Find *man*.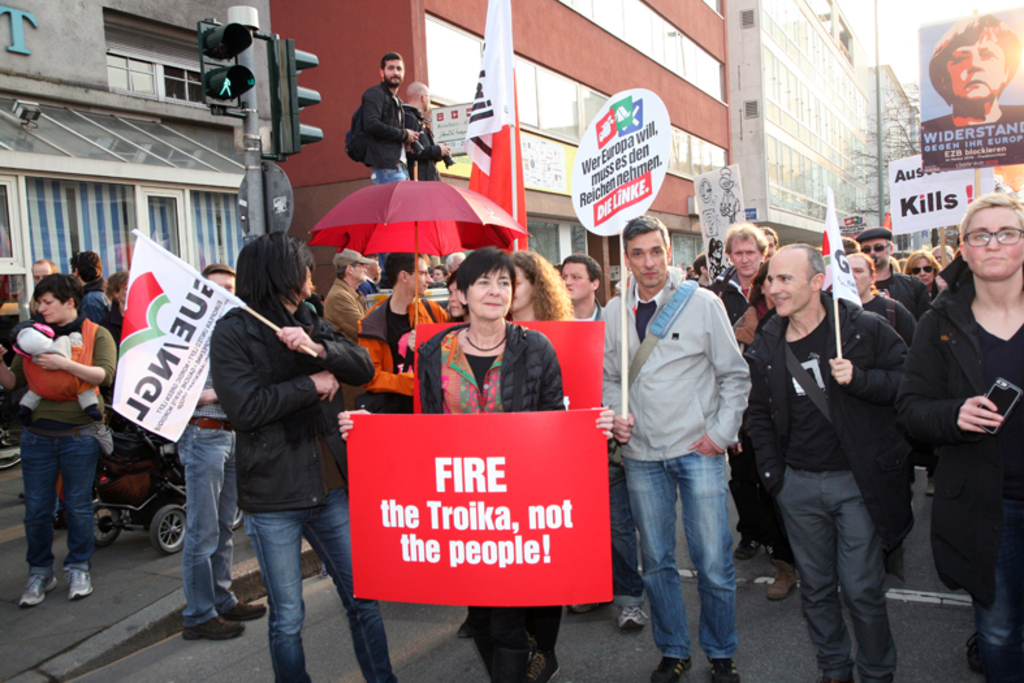
left=360, top=248, right=449, bottom=411.
